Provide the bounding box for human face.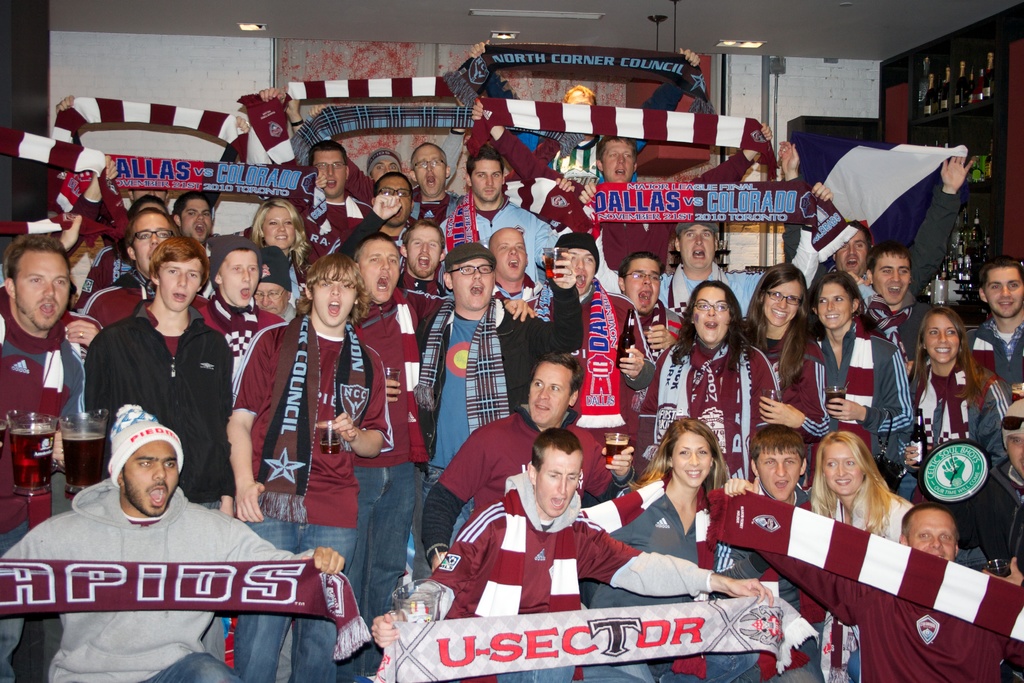
l=260, t=203, r=299, b=251.
